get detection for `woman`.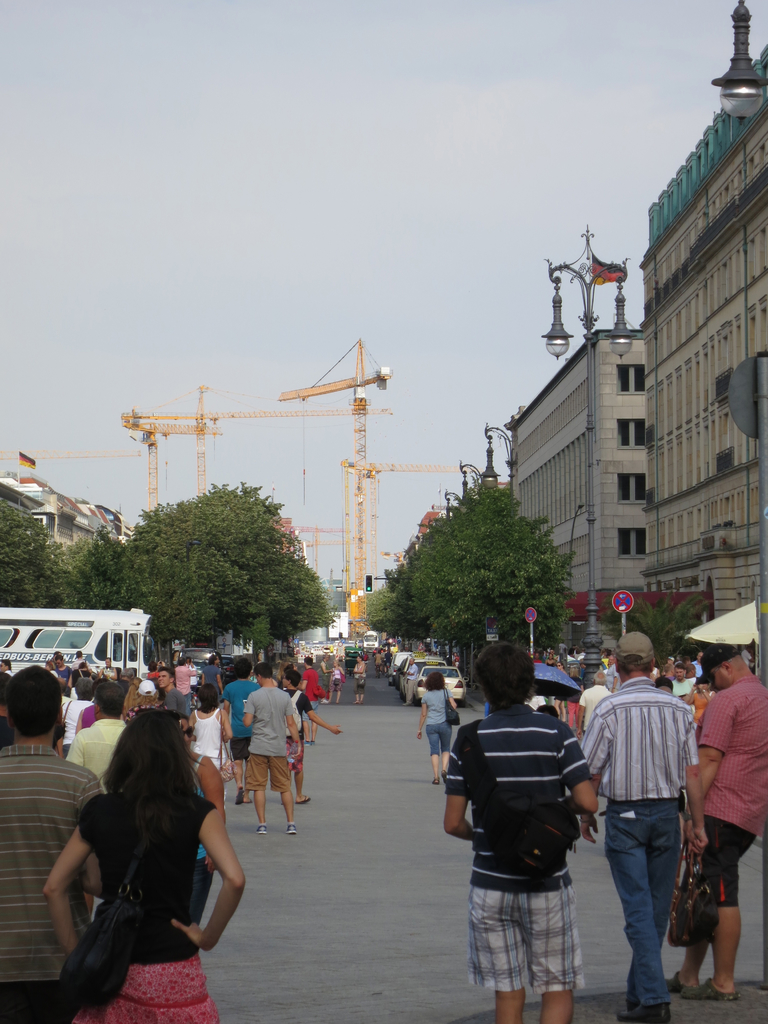
Detection: 543,652,561,669.
